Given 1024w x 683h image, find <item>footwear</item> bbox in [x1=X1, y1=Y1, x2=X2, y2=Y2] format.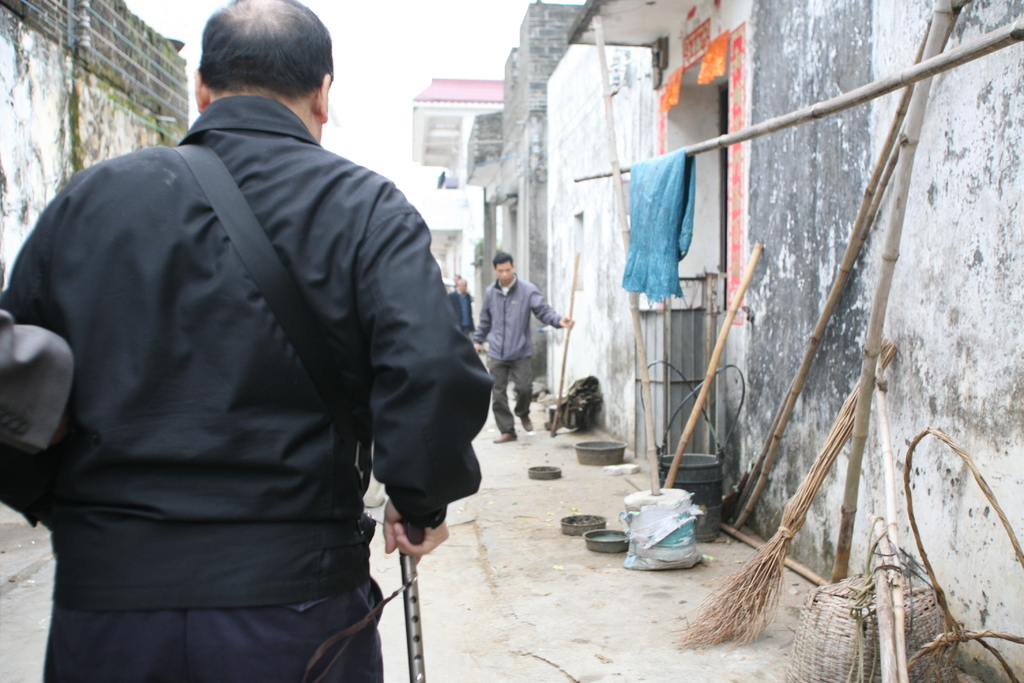
[x1=492, y1=434, x2=515, y2=443].
